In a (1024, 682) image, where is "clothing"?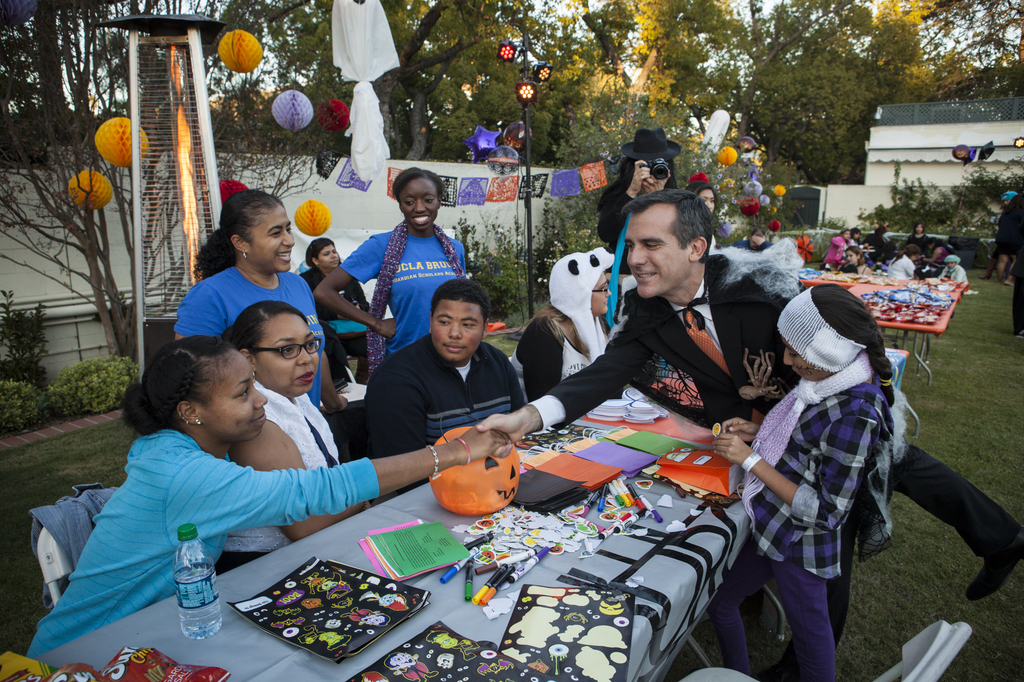
45/363/417/635.
